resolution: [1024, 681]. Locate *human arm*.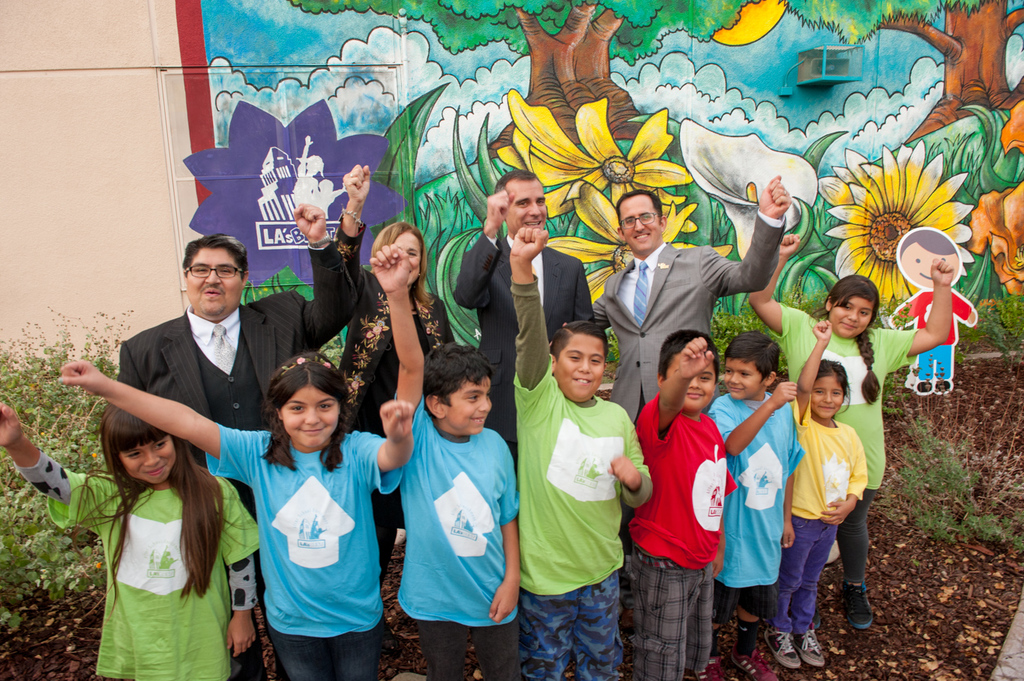
(705, 178, 792, 294).
